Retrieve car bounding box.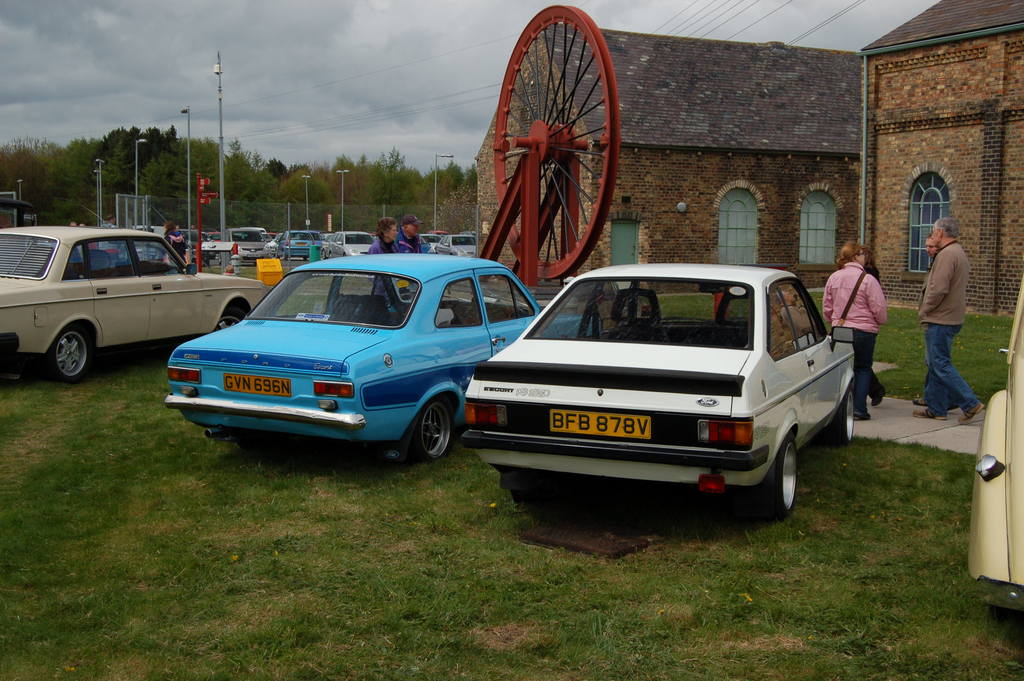
Bounding box: 323 226 384 256.
